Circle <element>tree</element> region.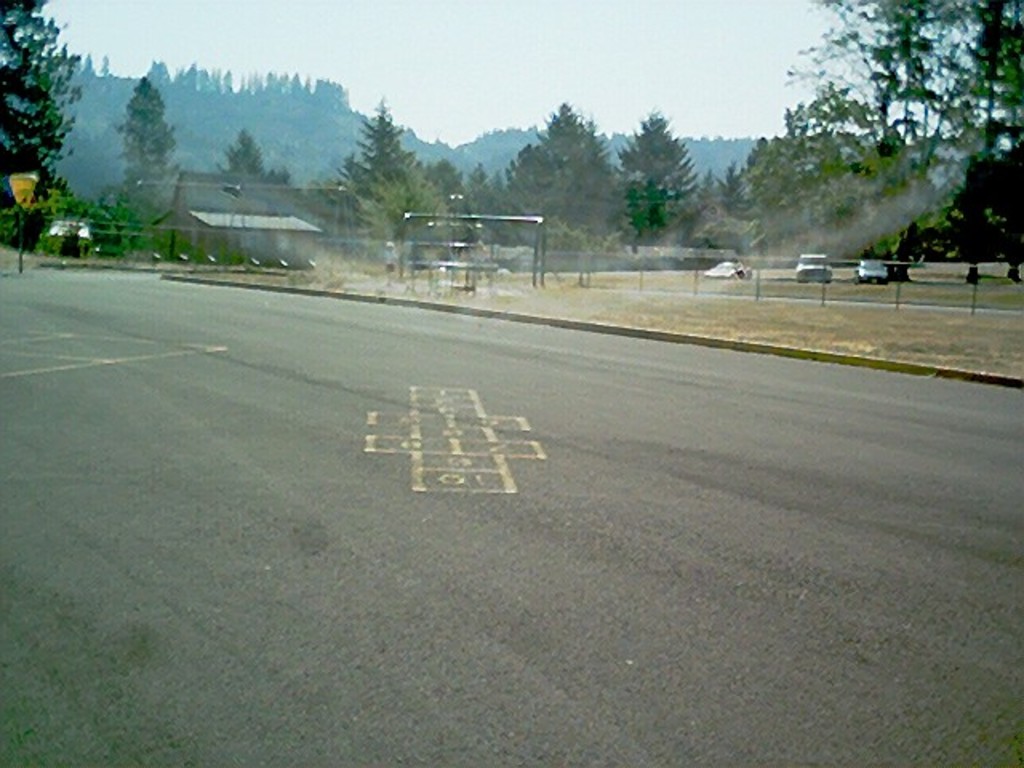
Region: region(349, 152, 477, 261).
